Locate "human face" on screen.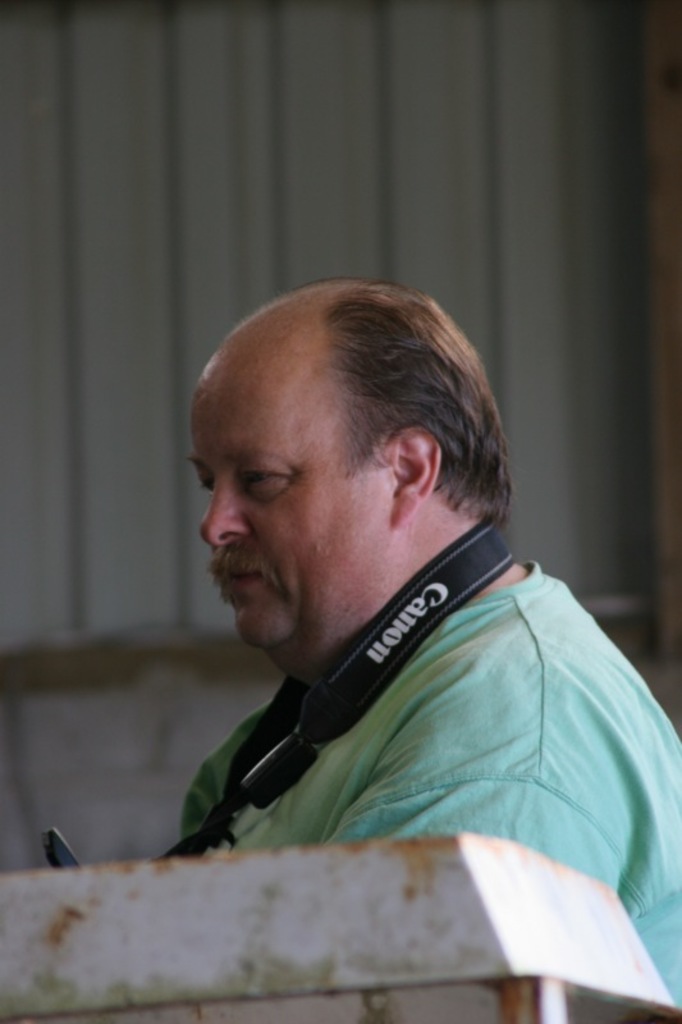
On screen at x1=191 y1=369 x2=398 y2=643.
